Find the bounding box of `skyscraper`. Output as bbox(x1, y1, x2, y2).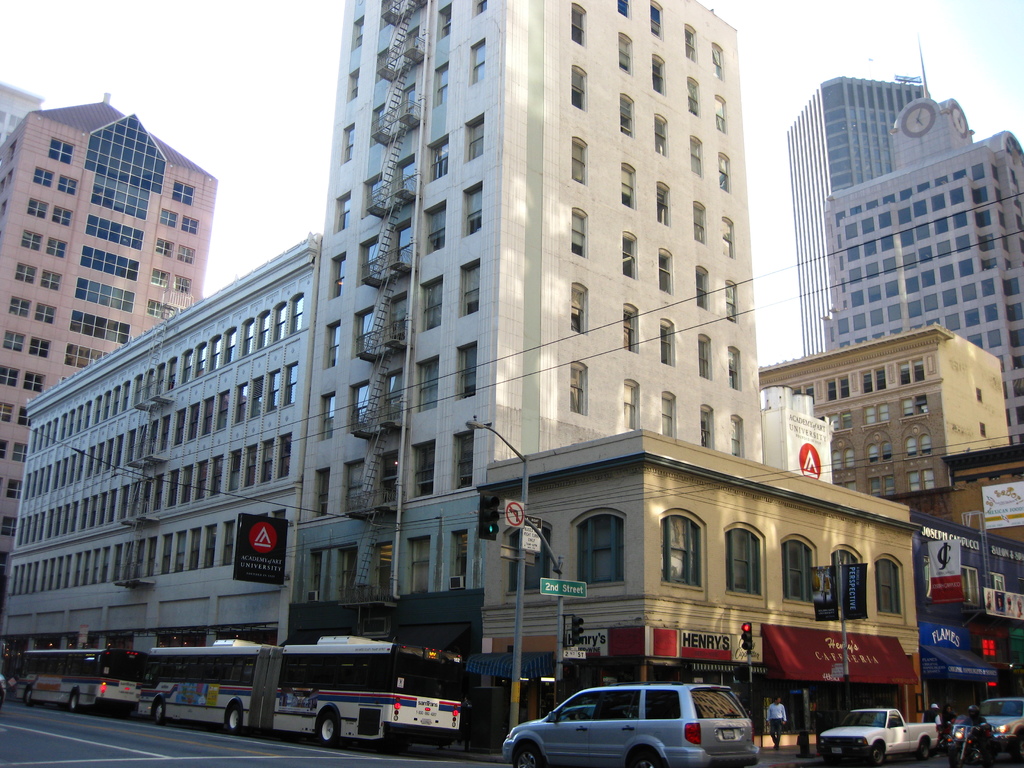
bbox(780, 55, 1022, 392).
